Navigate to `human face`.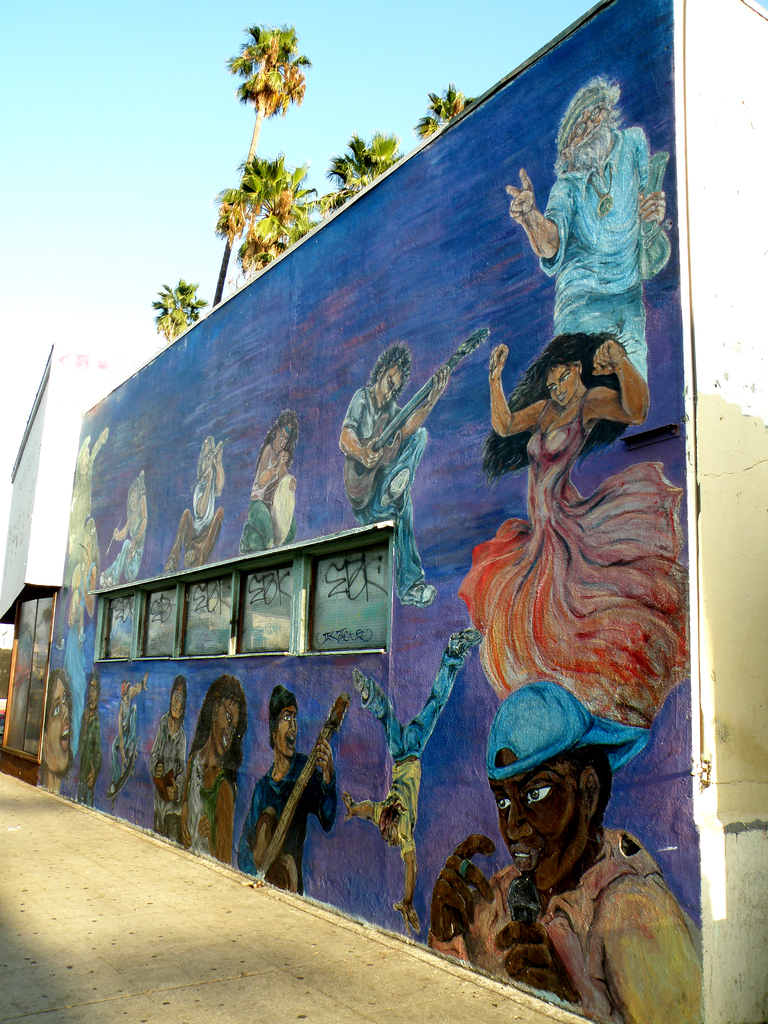
Navigation target: [left=269, top=694, right=302, bottom=750].
